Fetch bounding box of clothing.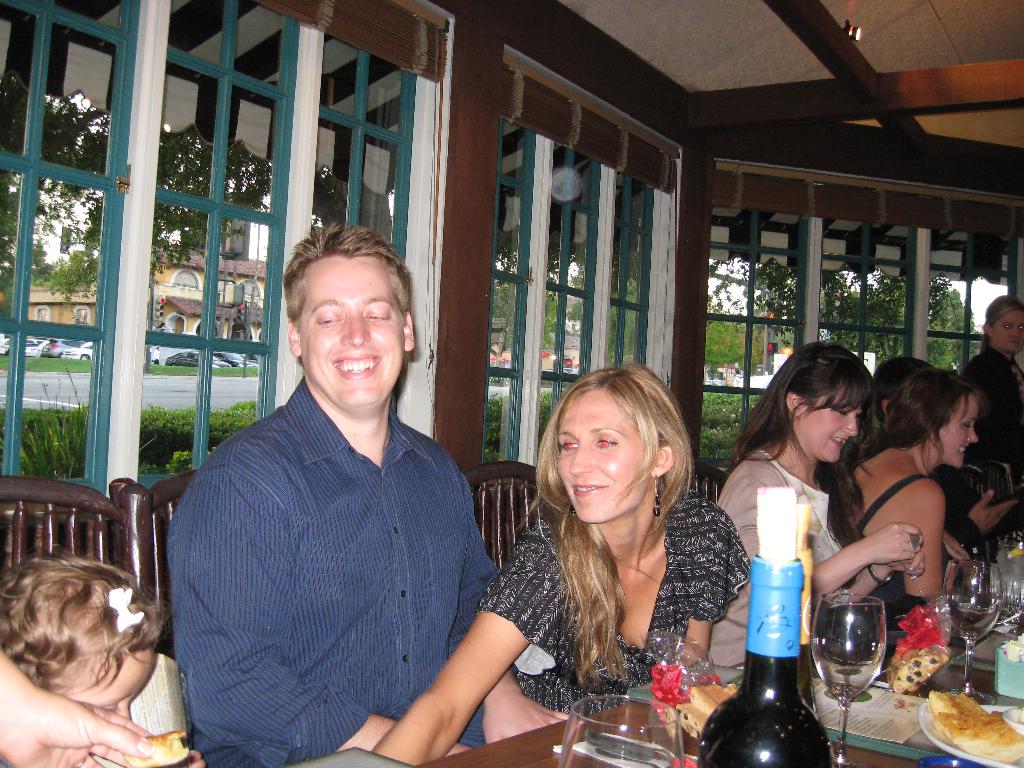
Bbox: (479, 481, 747, 721).
